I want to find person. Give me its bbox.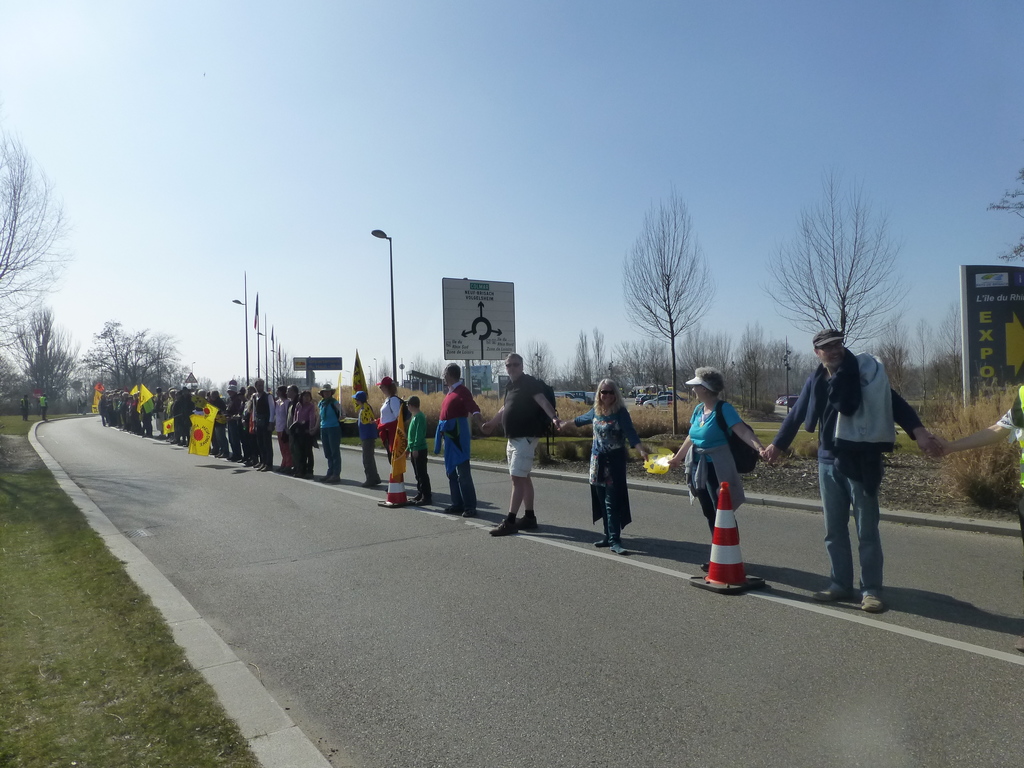
<box>922,381,1023,659</box>.
